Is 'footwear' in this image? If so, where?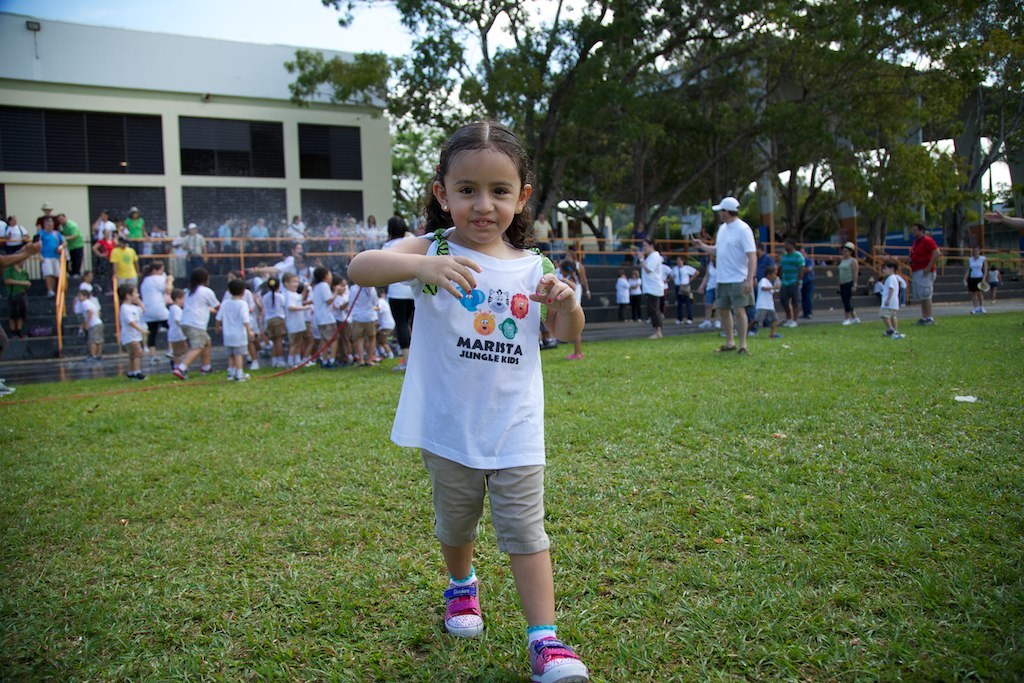
Yes, at [left=719, top=345, right=737, bottom=349].
